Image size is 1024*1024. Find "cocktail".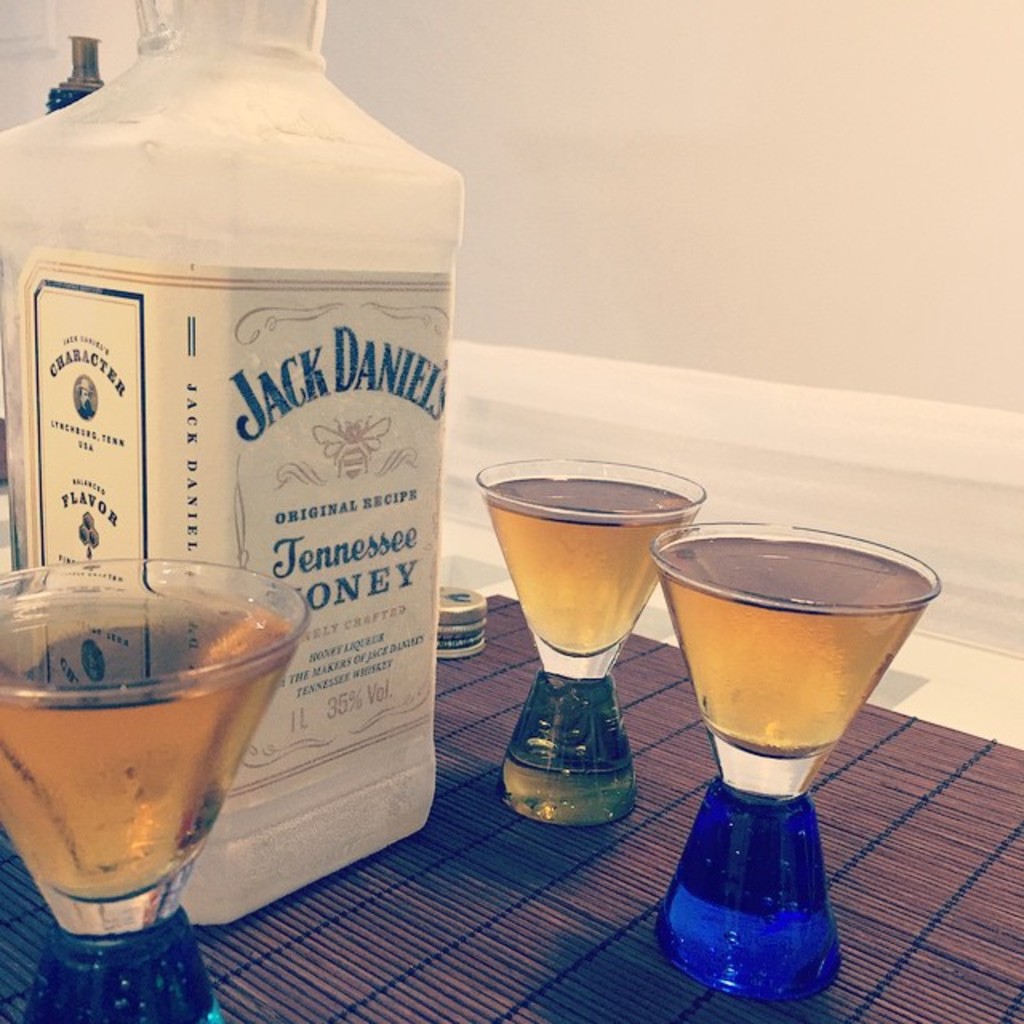
(646, 517, 950, 1018).
